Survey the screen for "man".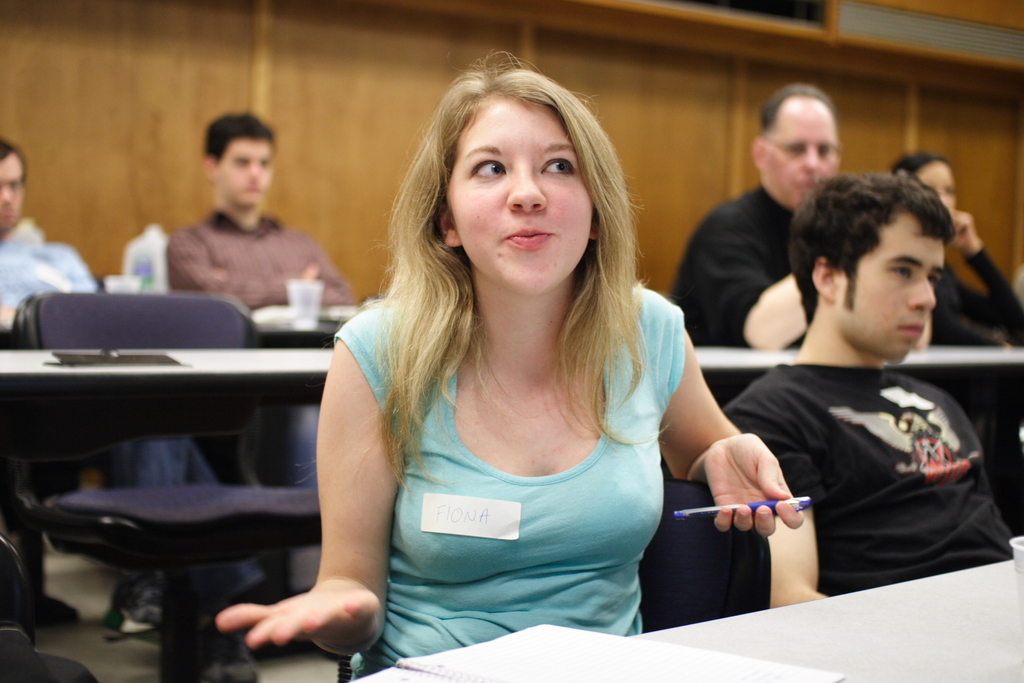
Survey found: locate(708, 160, 1016, 614).
